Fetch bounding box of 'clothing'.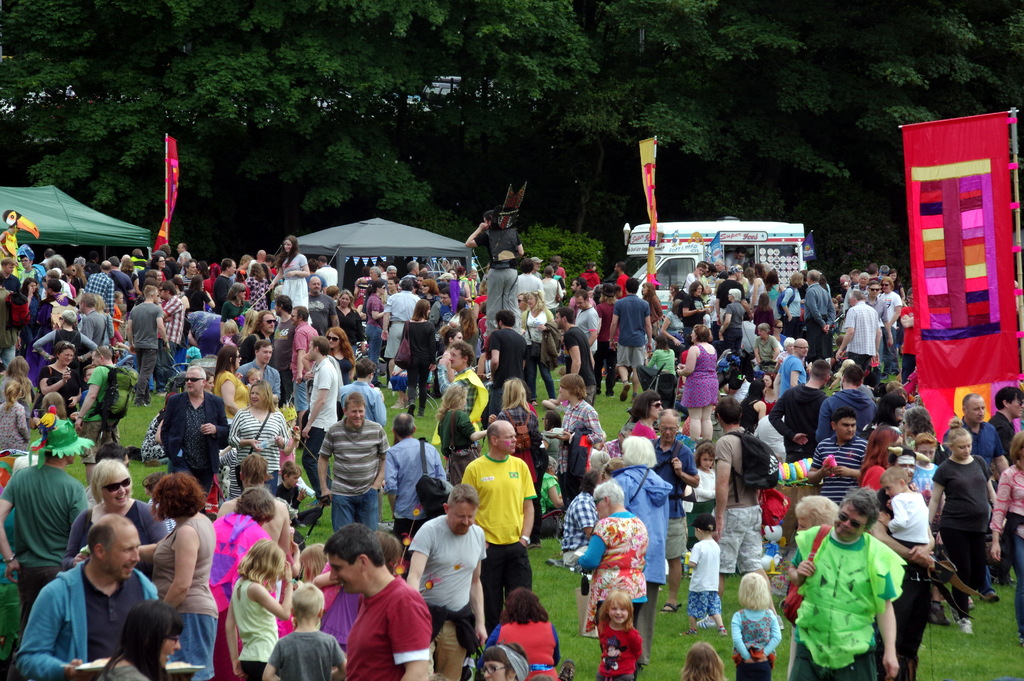
Bbox: BBox(339, 380, 384, 427).
